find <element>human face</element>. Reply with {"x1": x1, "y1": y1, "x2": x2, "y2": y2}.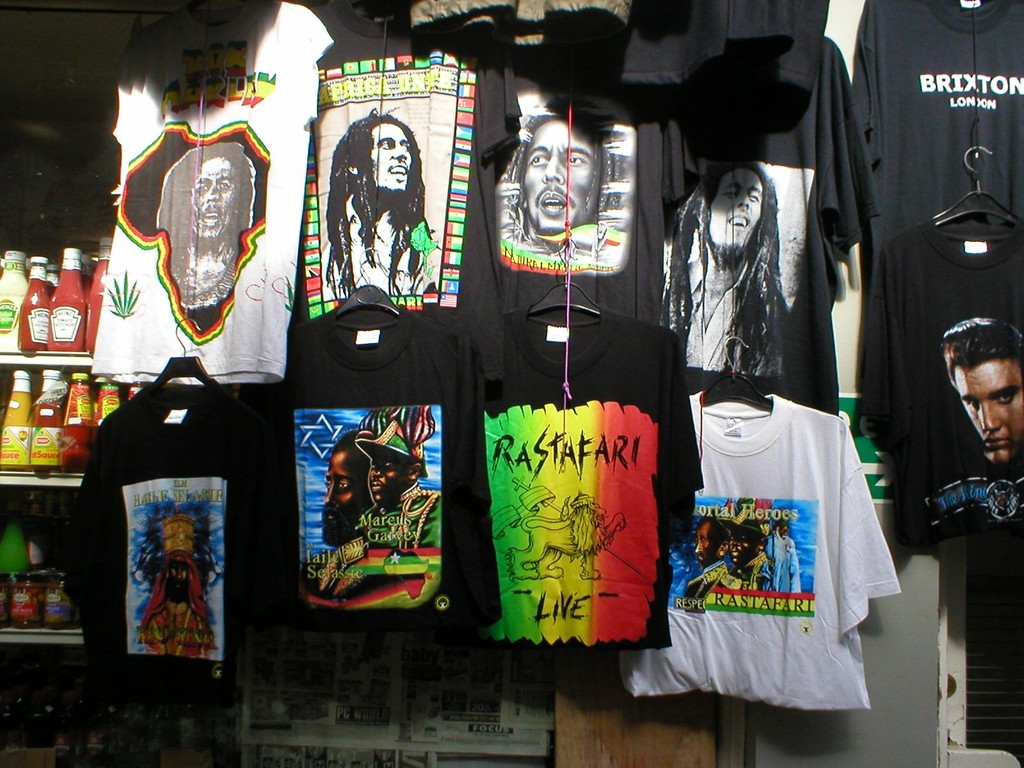
{"x1": 190, "y1": 154, "x2": 241, "y2": 240}.
